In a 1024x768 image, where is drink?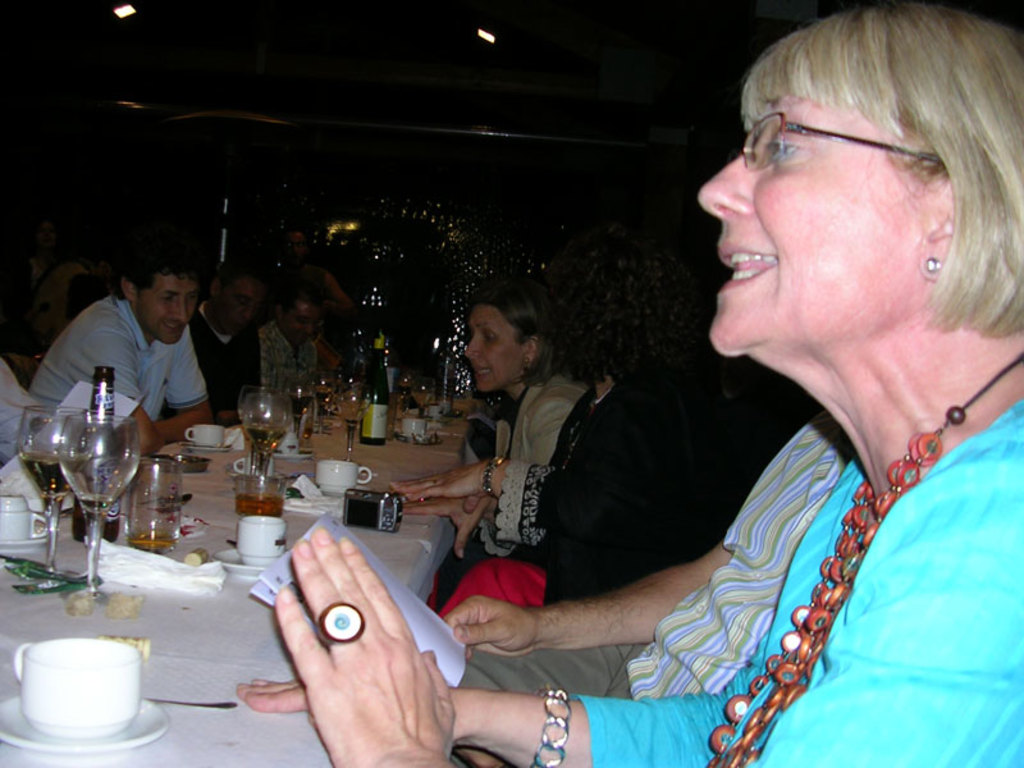
19/454/86/494.
